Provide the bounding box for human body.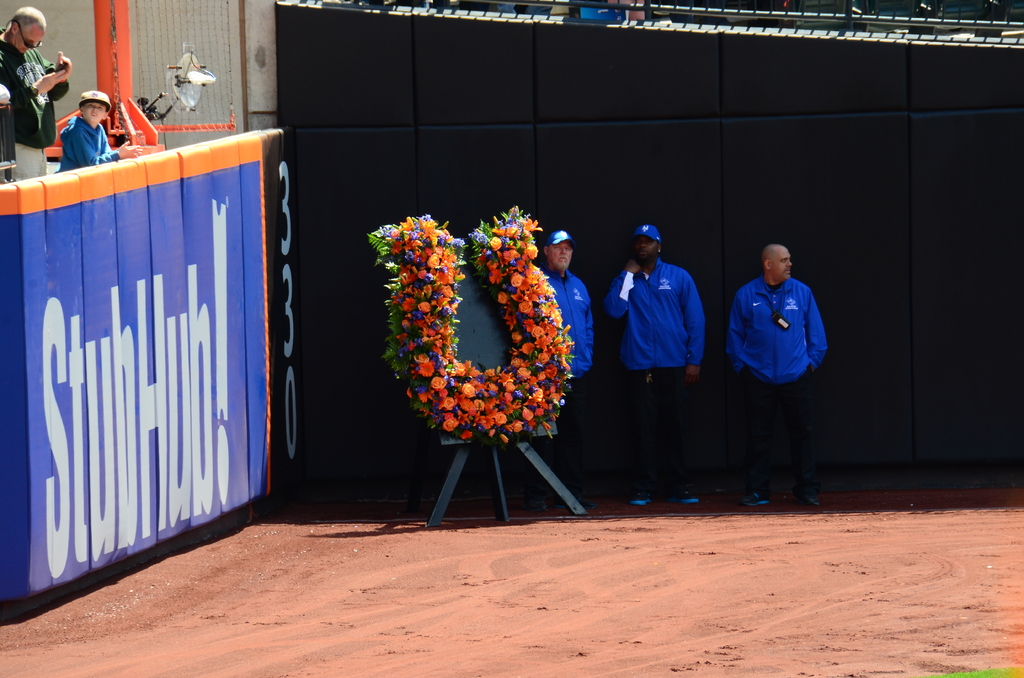
(left=0, top=4, right=72, bottom=181).
